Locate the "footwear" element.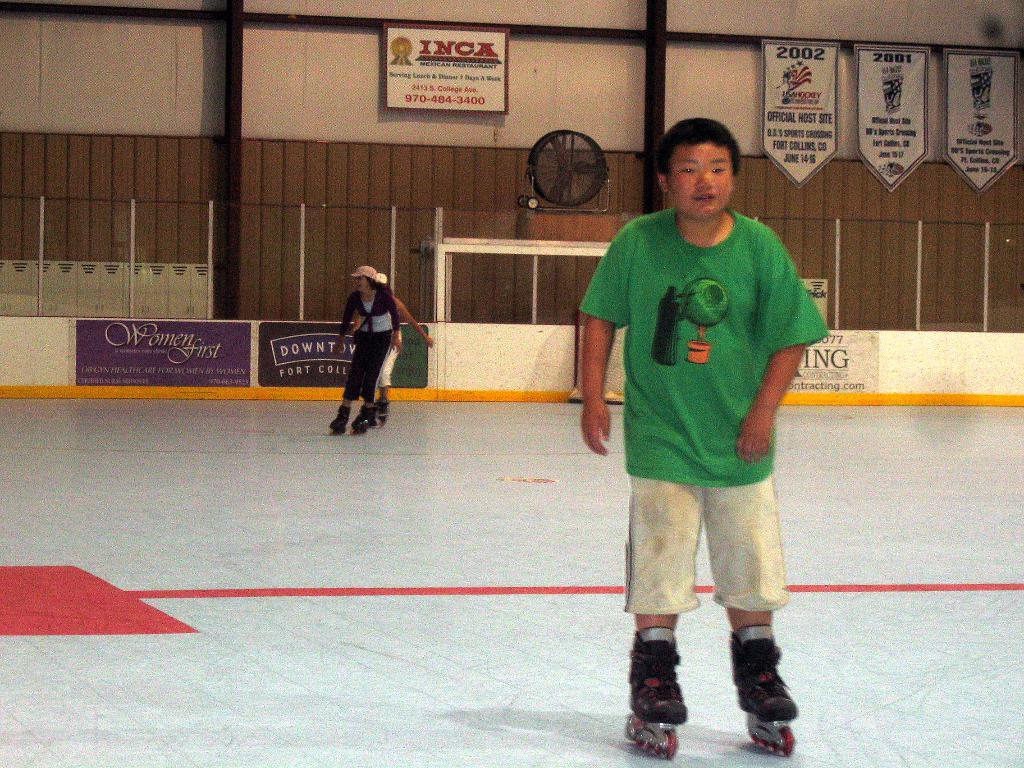
Element bbox: pyautogui.locateOnScreen(732, 636, 796, 714).
